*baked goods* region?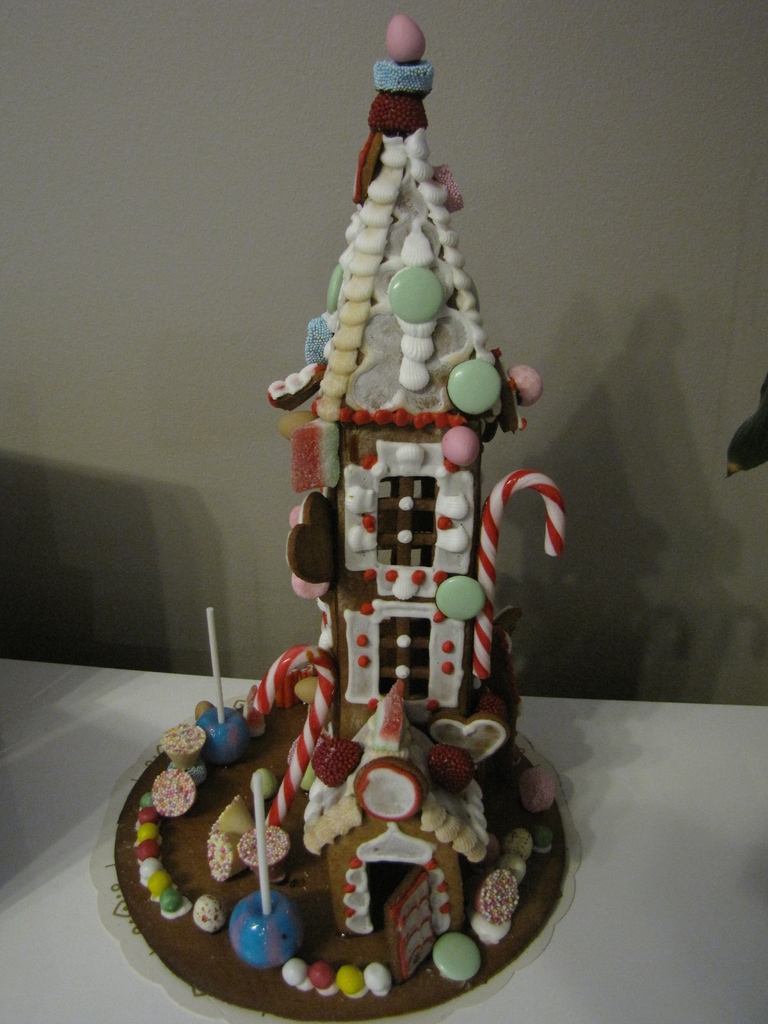
box(109, 6, 582, 1023)
